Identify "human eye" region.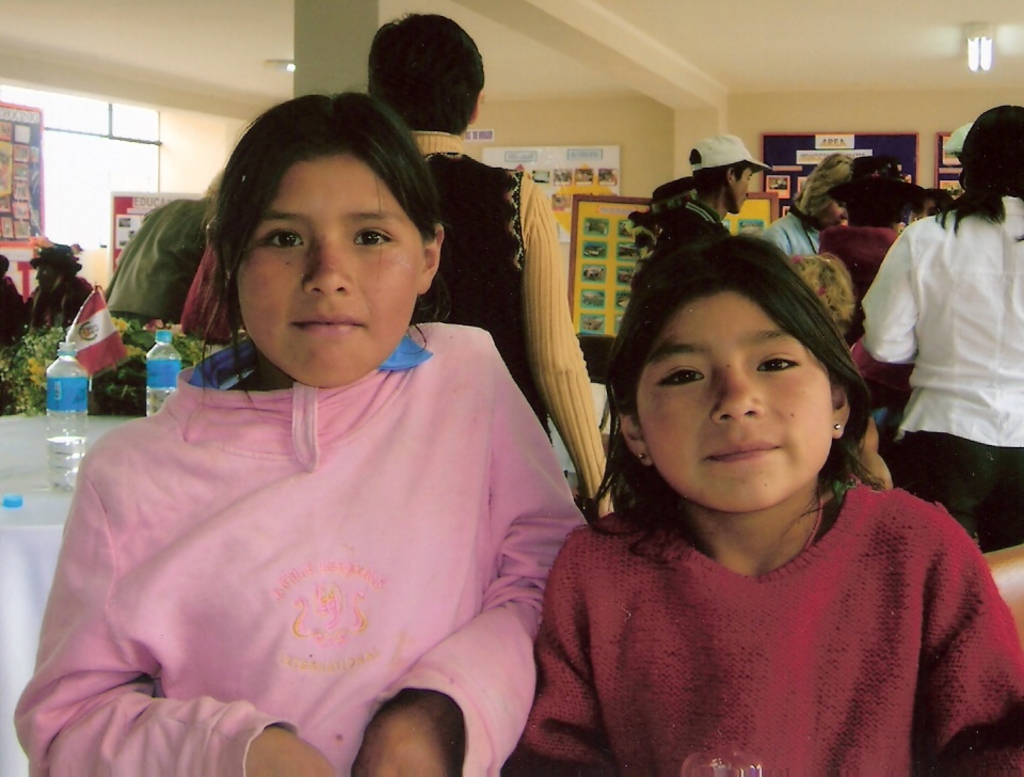
Region: x1=752 y1=346 x2=803 y2=380.
